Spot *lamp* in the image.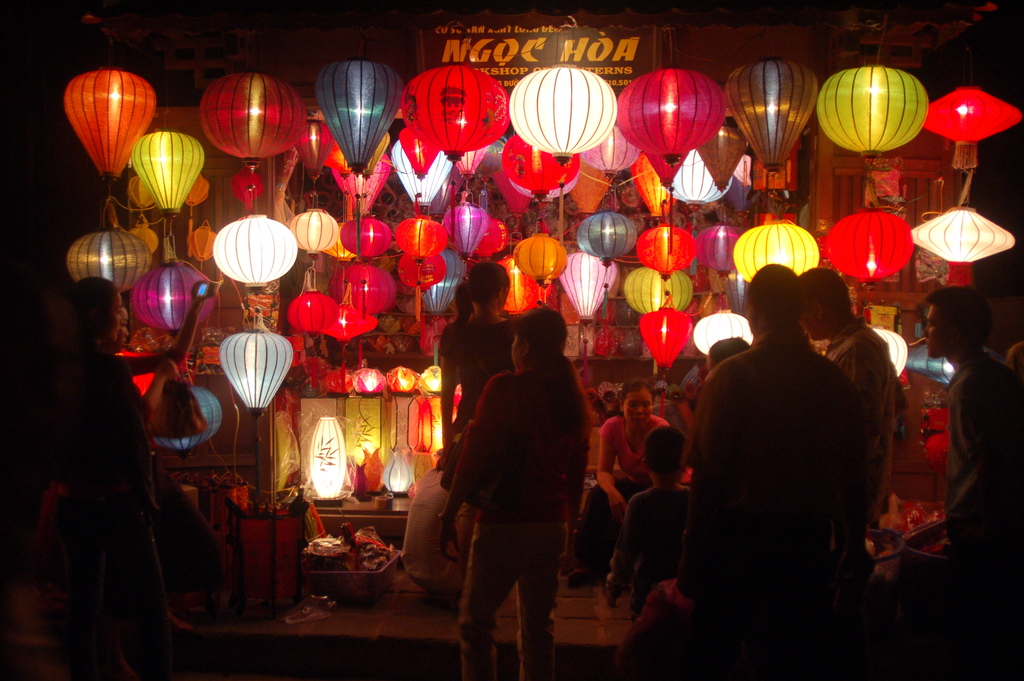
*lamp* found at locate(922, 52, 1023, 175).
